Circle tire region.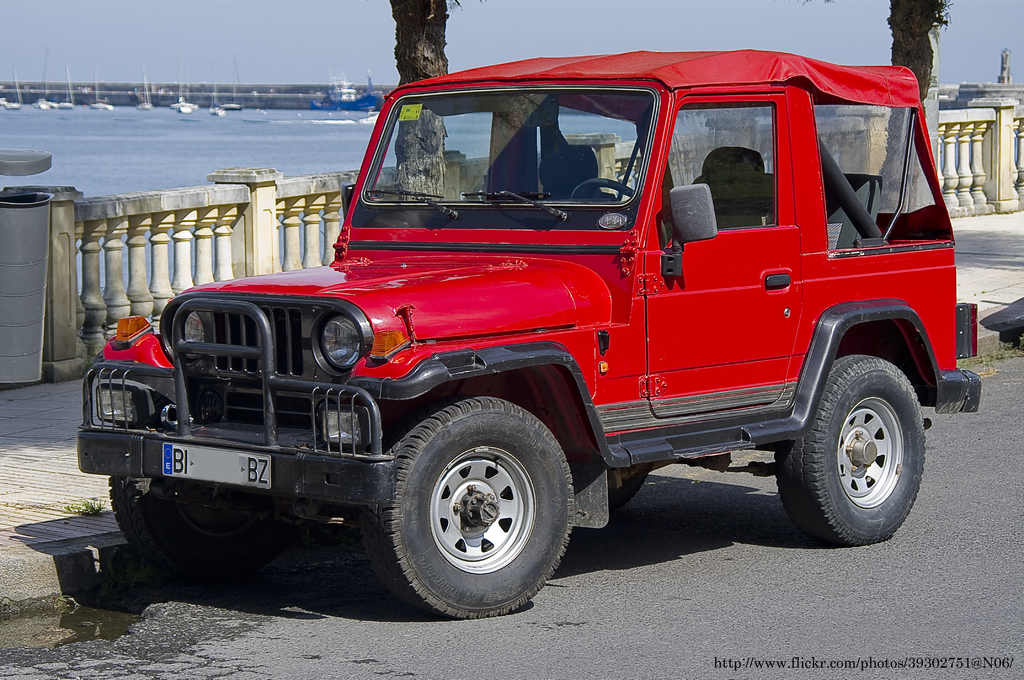
Region: box(109, 475, 292, 574).
